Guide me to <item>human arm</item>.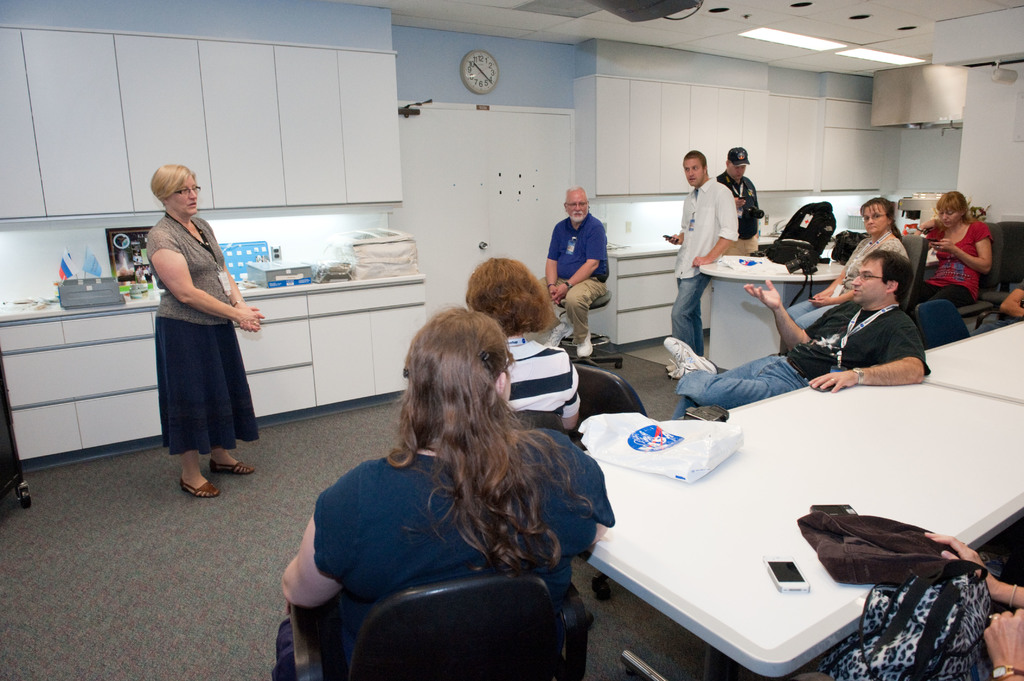
Guidance: (228, 266, 264, 332).
